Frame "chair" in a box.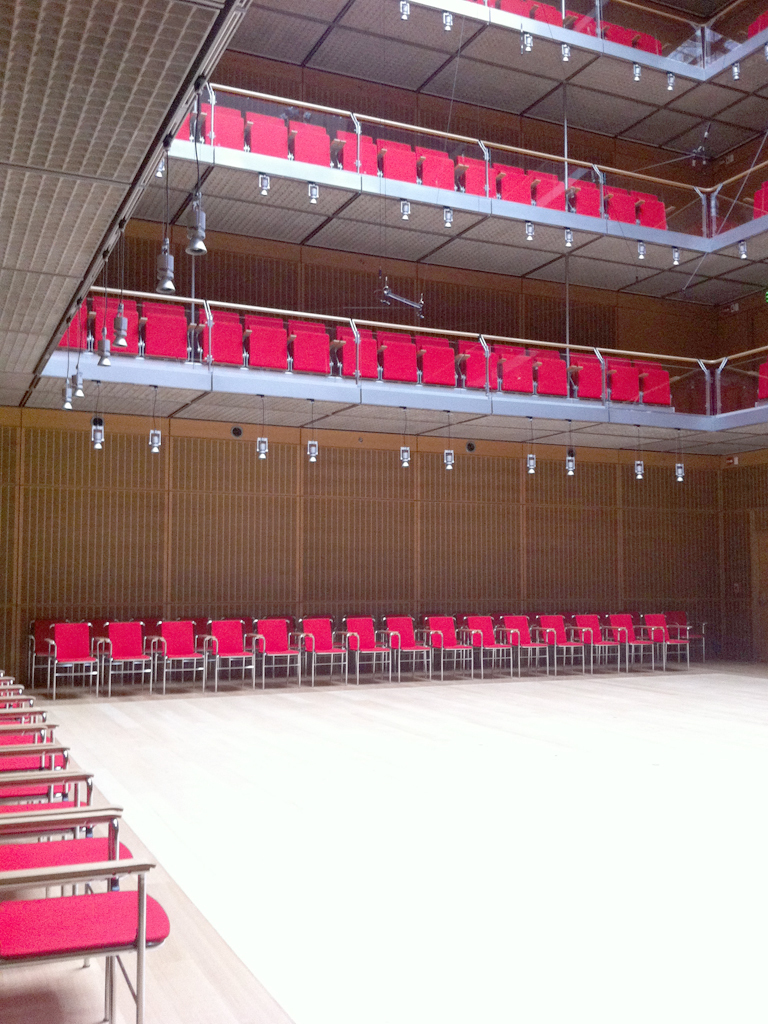
box=[0, 855, 170, 1023].
